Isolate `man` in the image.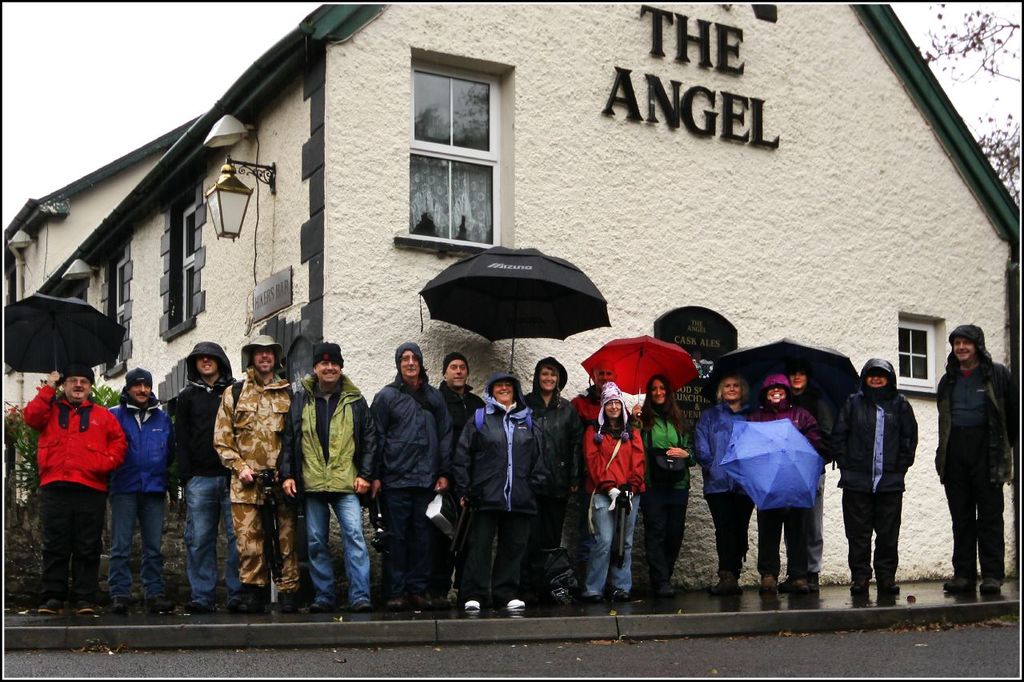
Isolated region: l=431, t=350, r=488, b=433.
